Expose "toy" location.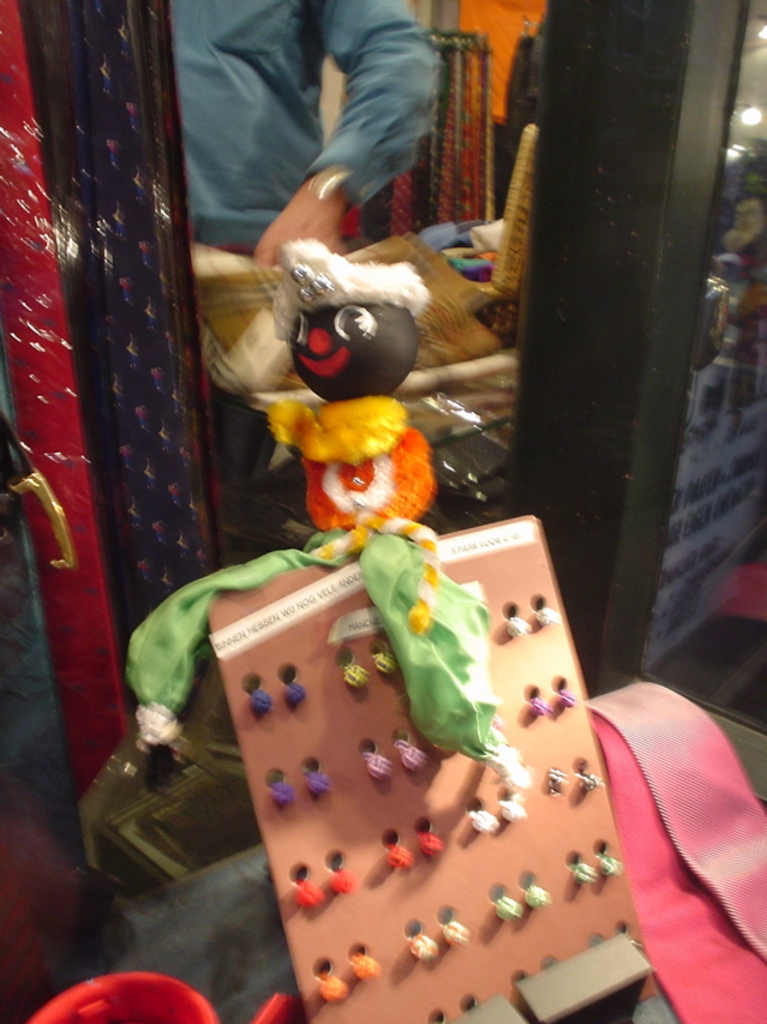
Exposed at [x1=582, y1=773, x2=605, y2=792].
